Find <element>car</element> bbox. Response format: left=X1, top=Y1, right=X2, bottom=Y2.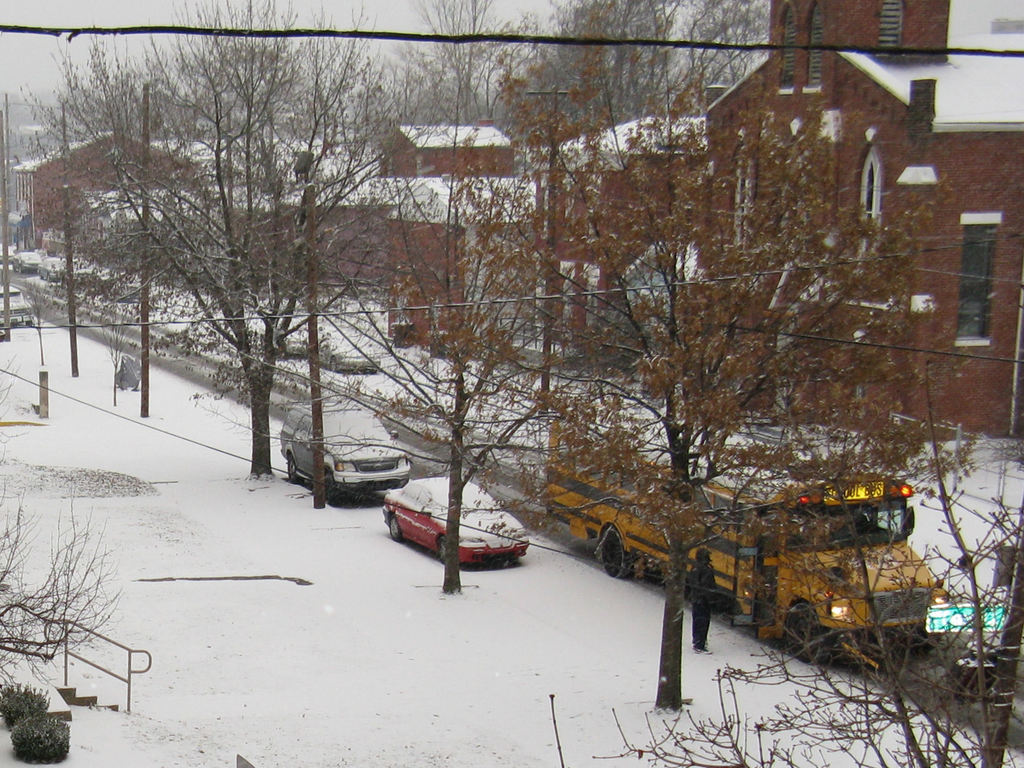
left=0, top=283, right=31, bottom=322.
